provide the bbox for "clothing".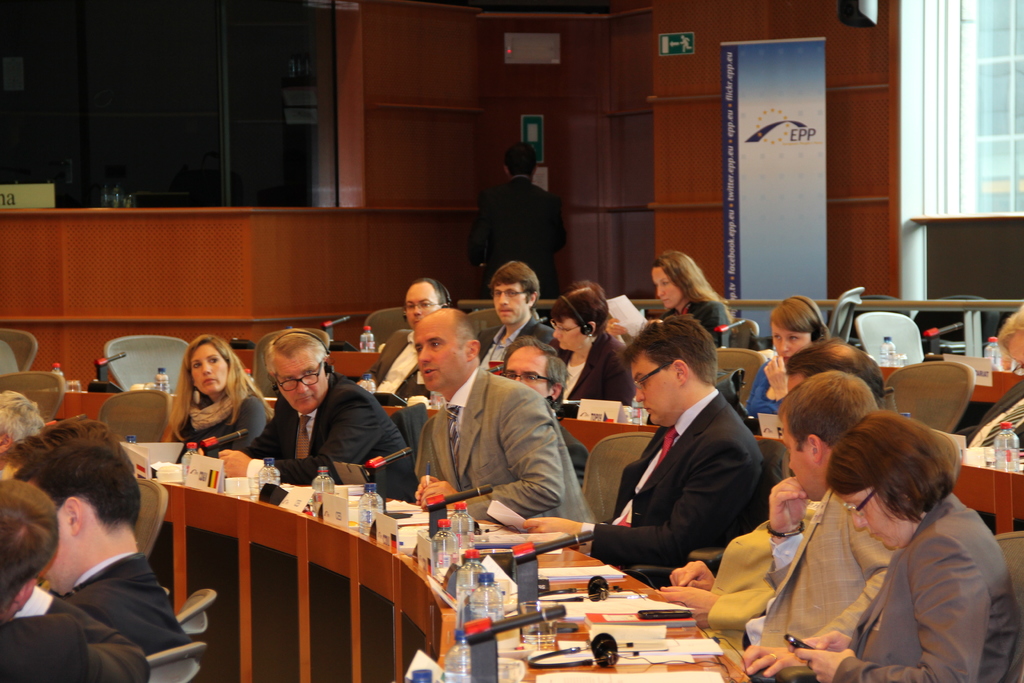
(left=833, top=493, right=1023, bottom=682).
